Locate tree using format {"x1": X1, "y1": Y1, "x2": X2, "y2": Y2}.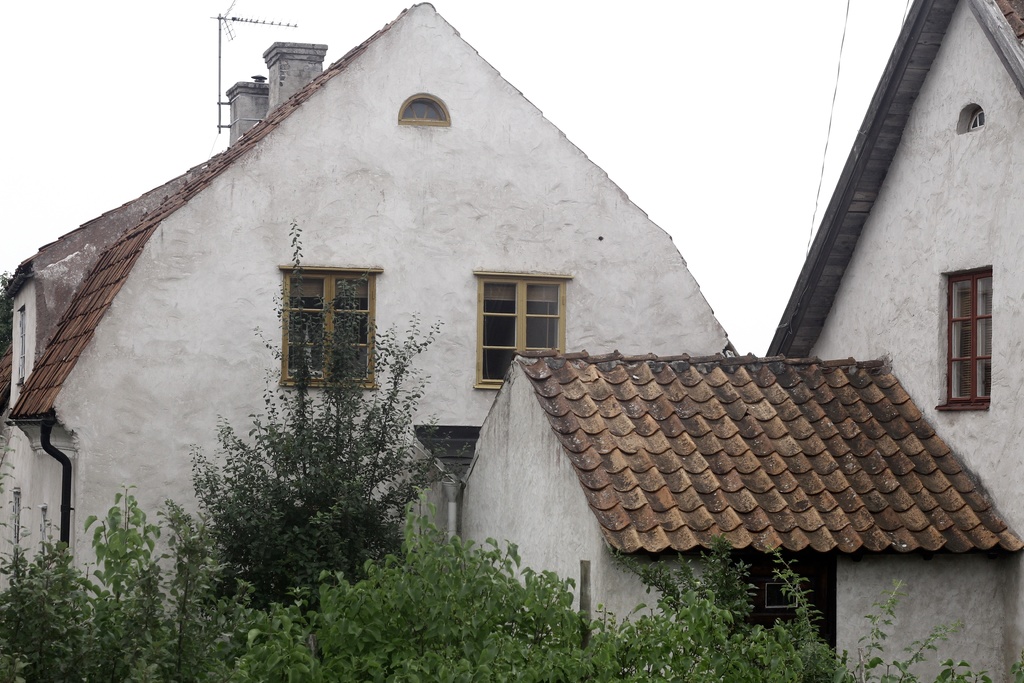
{"x1": 179, "y1": 214, "x2": 456, "y2": 579}.
